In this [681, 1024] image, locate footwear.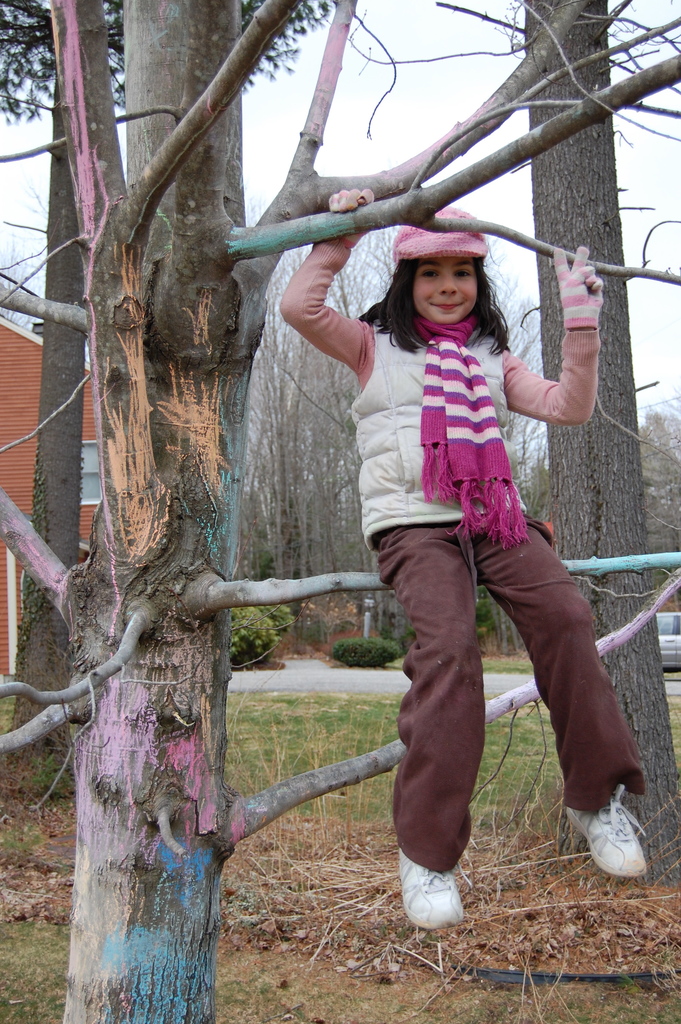
Bounding box: rect(390, 847, 466, 929).
